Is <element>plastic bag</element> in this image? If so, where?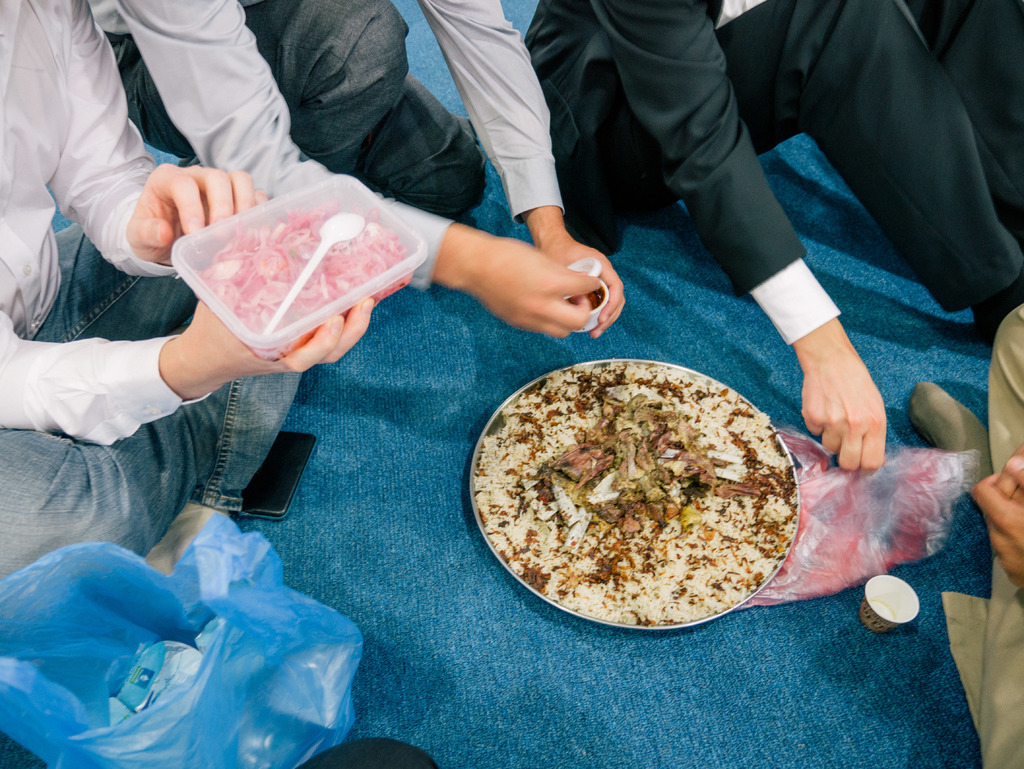
Yes, at <box>0,510,365,768</box>.
